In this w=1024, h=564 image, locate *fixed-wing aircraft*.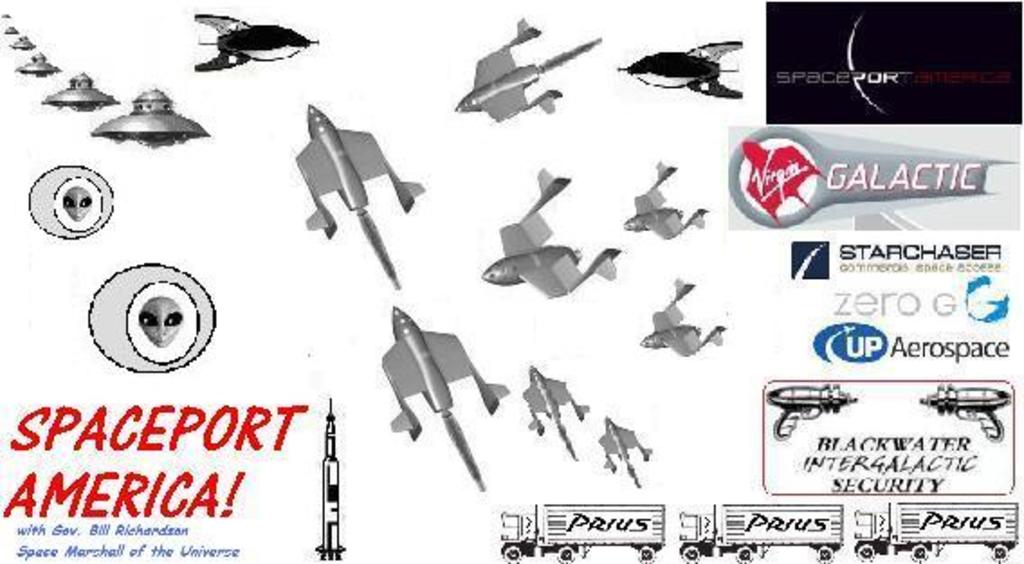
Bounding box: region(480, 166, 624, 297).
